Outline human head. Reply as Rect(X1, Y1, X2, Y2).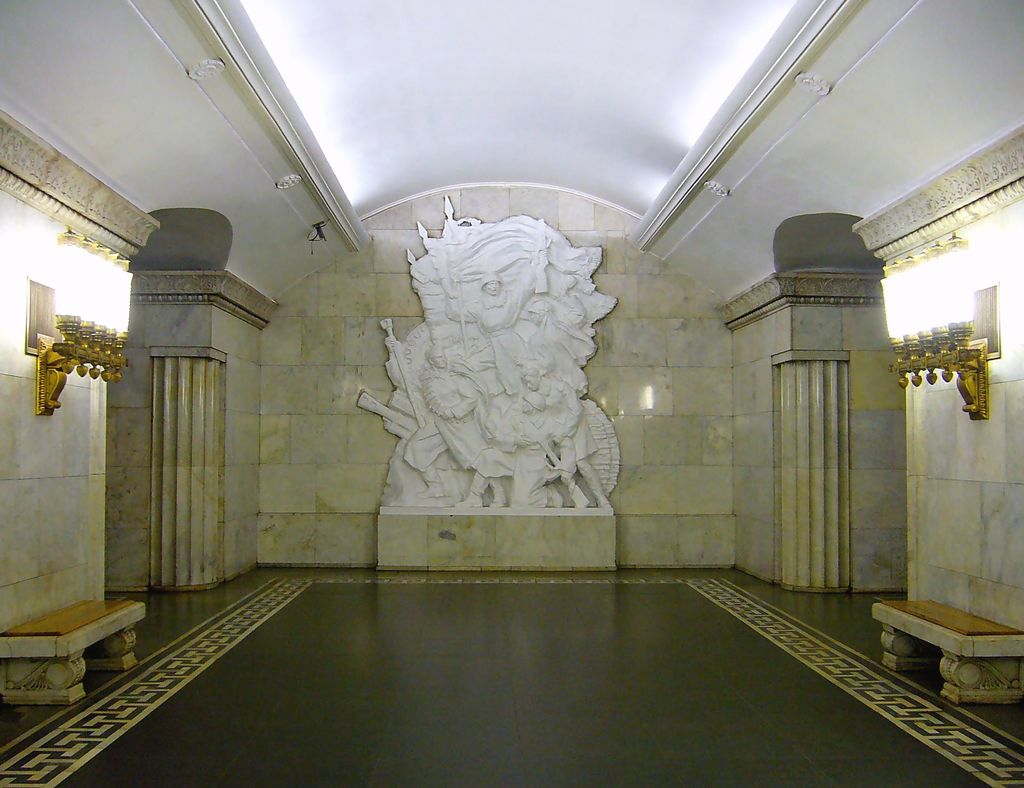
Rect(520, 394, 536, 414).
